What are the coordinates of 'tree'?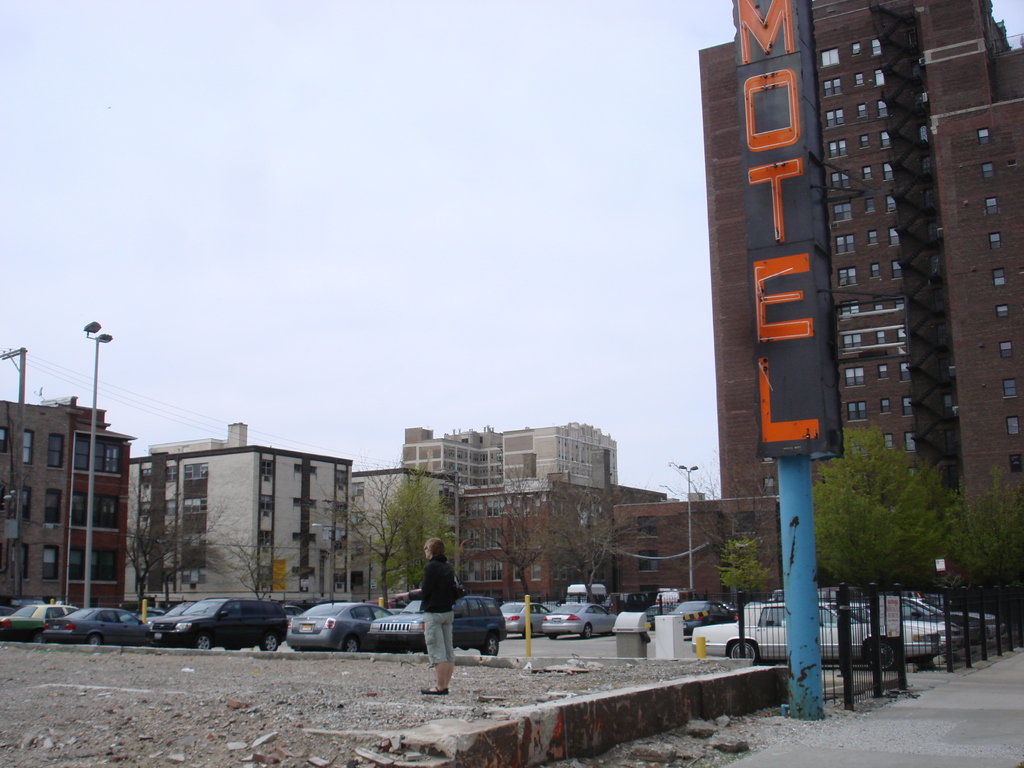
<bbox>943, 463, 1023, 651</bbox>.
